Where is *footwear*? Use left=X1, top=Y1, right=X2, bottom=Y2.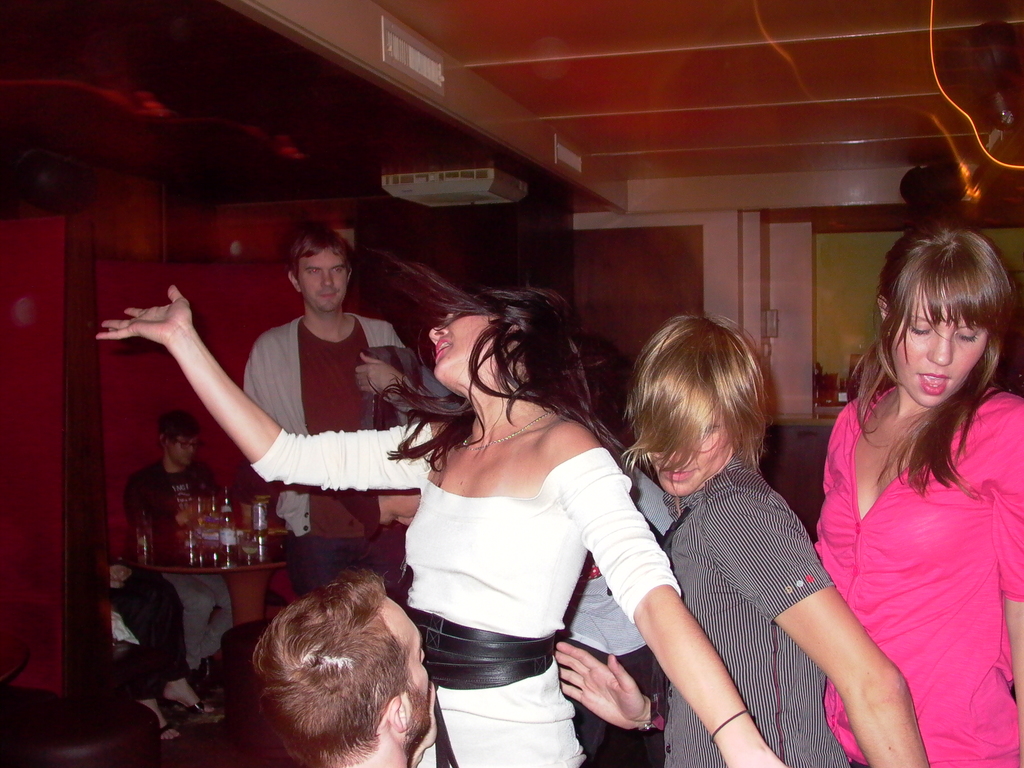
left=159, top=721, right=187, bottom=744.
